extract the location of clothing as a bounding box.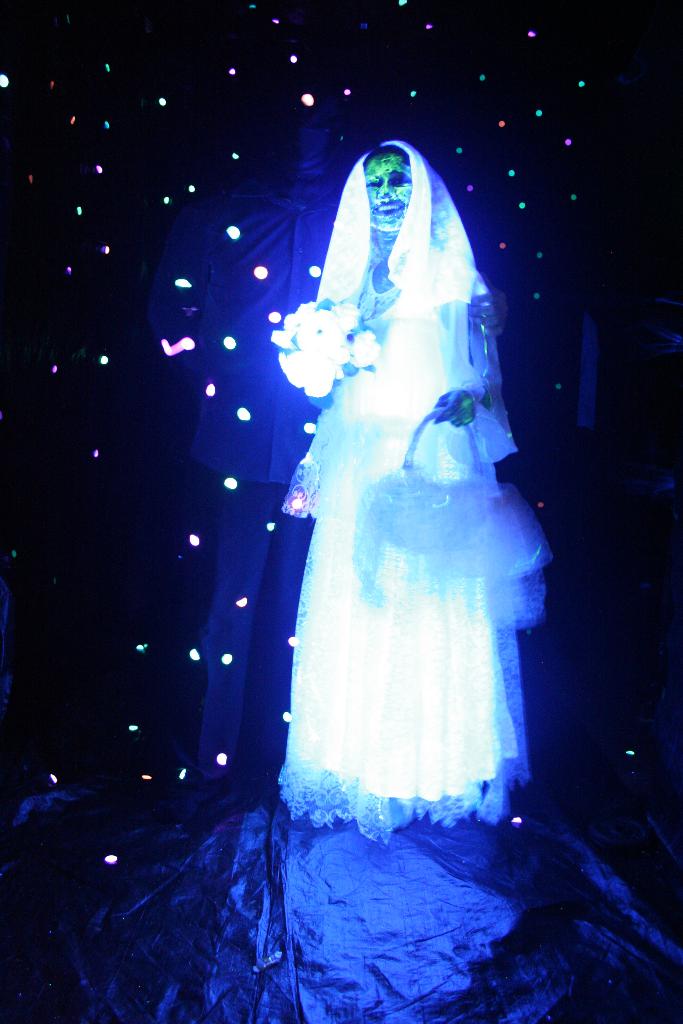
256, 168, 546, 841.
